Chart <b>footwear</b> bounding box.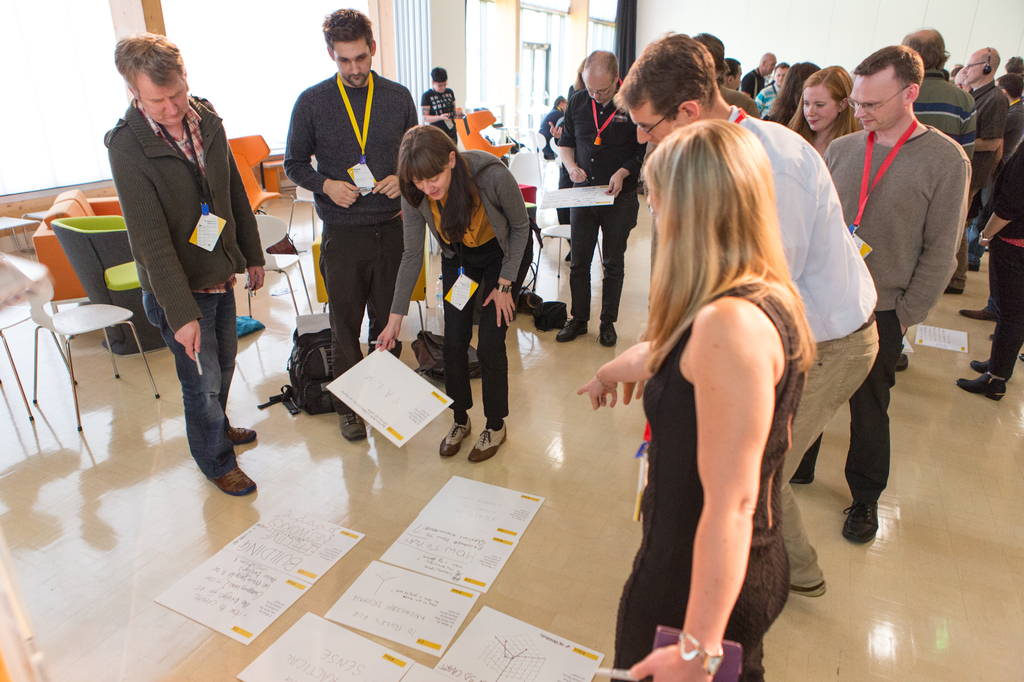
Charted: 221 423 257 443.
